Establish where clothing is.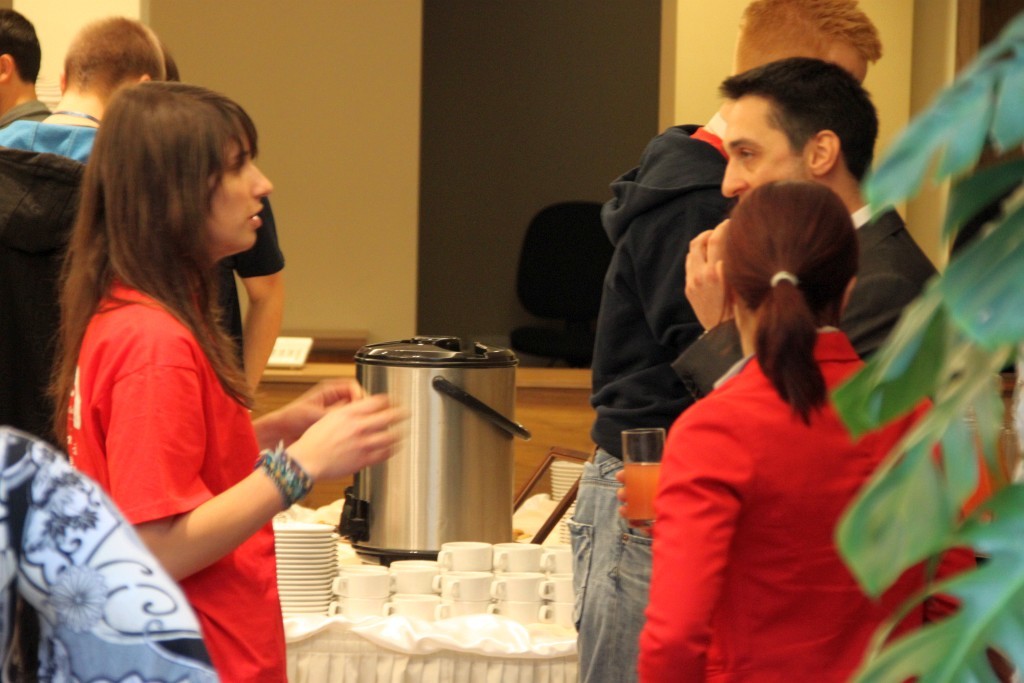
Established at (647, 285, 918, 665).
